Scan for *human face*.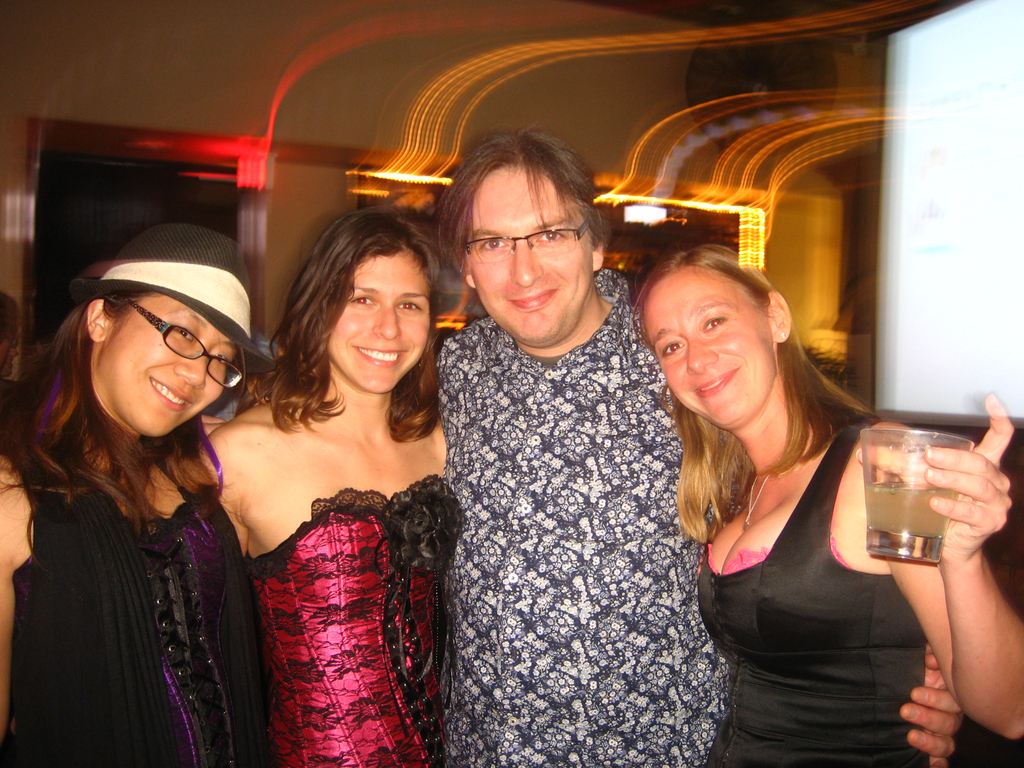
Scan result: 637,252,799,425.
